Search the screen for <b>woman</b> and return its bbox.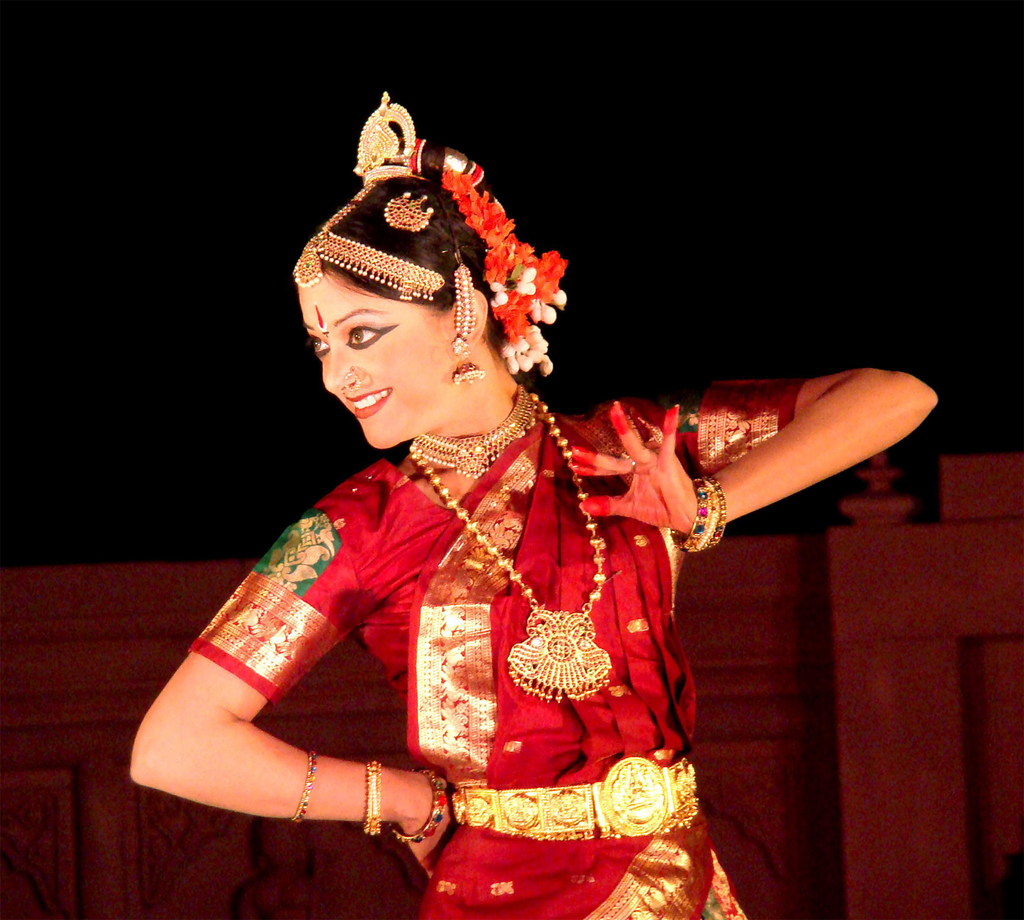
Found: <bbox>153, 102, 836, 919</bbox>.
